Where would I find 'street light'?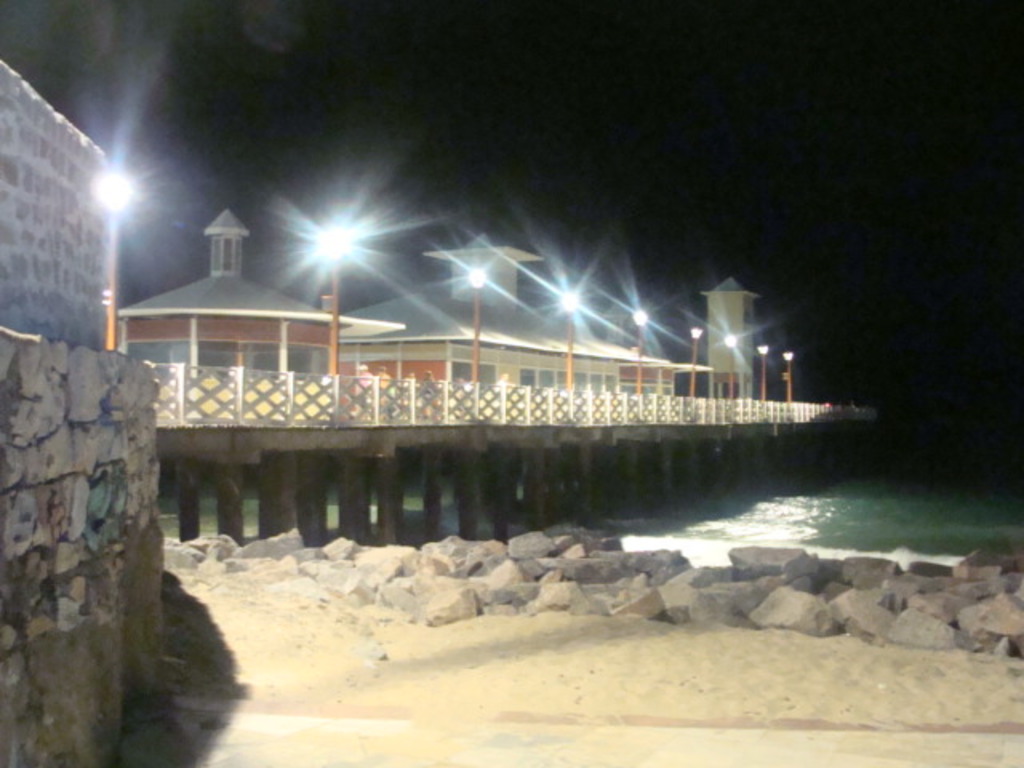
At x1=720, y1=334, x2=734, y2=398.
